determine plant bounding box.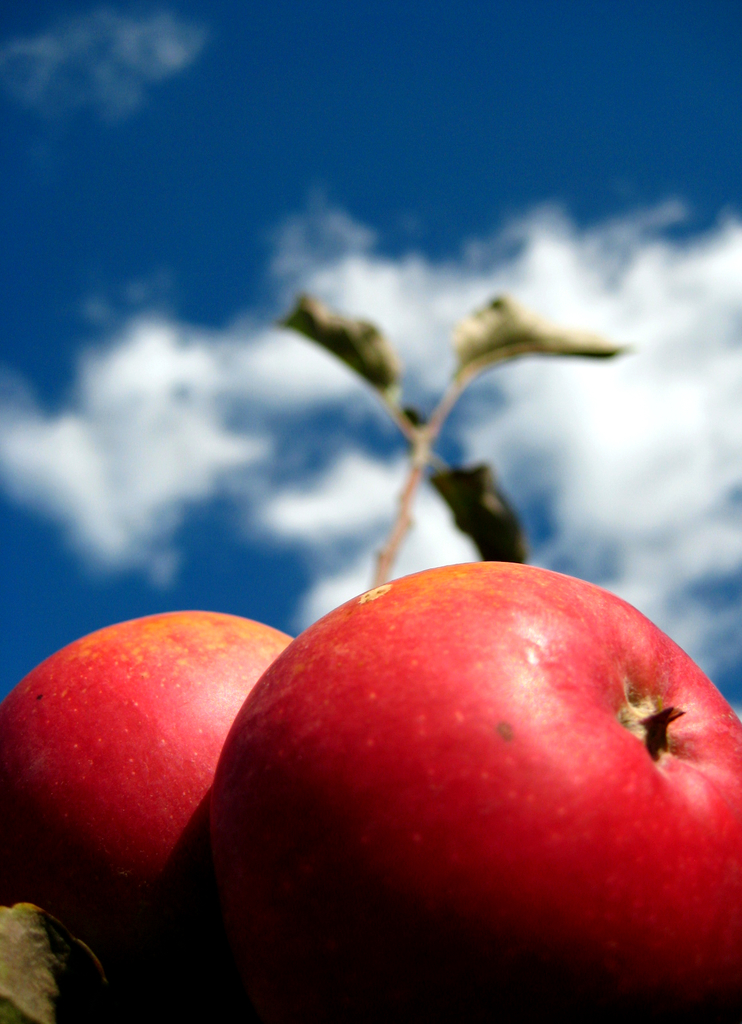
Determined: Rect(207, 274, 665, 984).
